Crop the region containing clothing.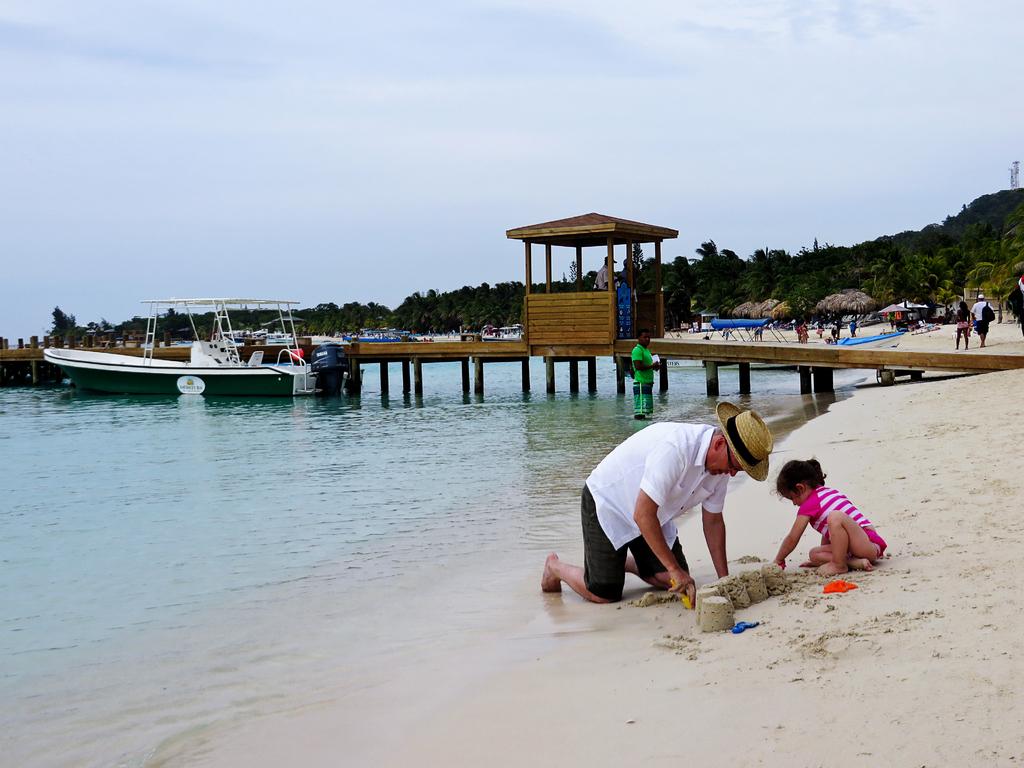
Crop region: bbox=[631, 342, 653, 397].
